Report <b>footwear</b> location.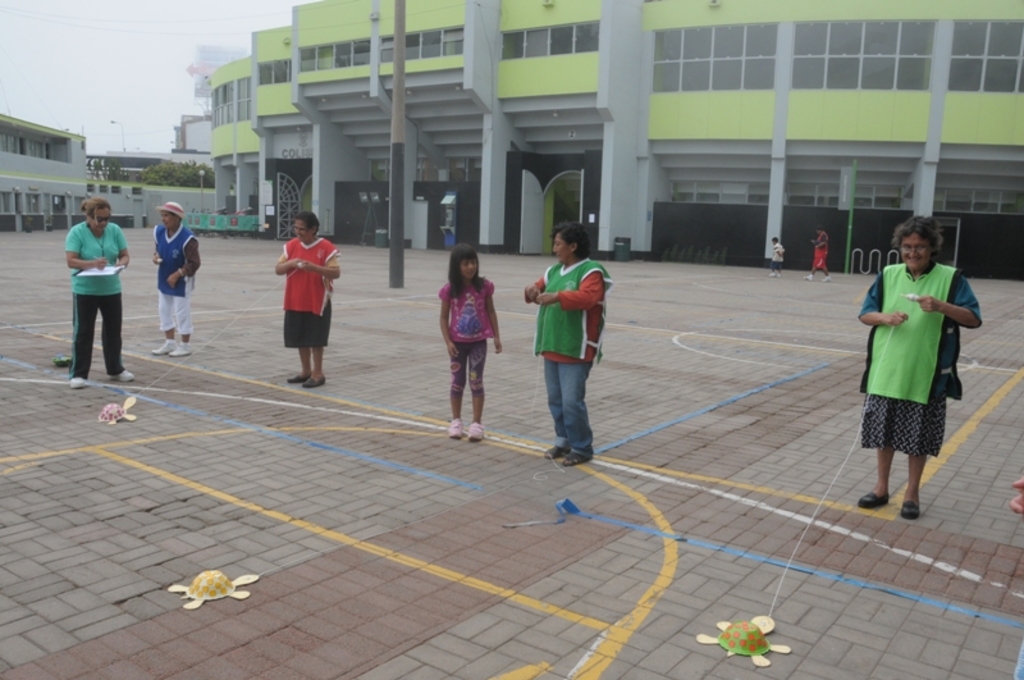
Report: 170/339/195/356.
